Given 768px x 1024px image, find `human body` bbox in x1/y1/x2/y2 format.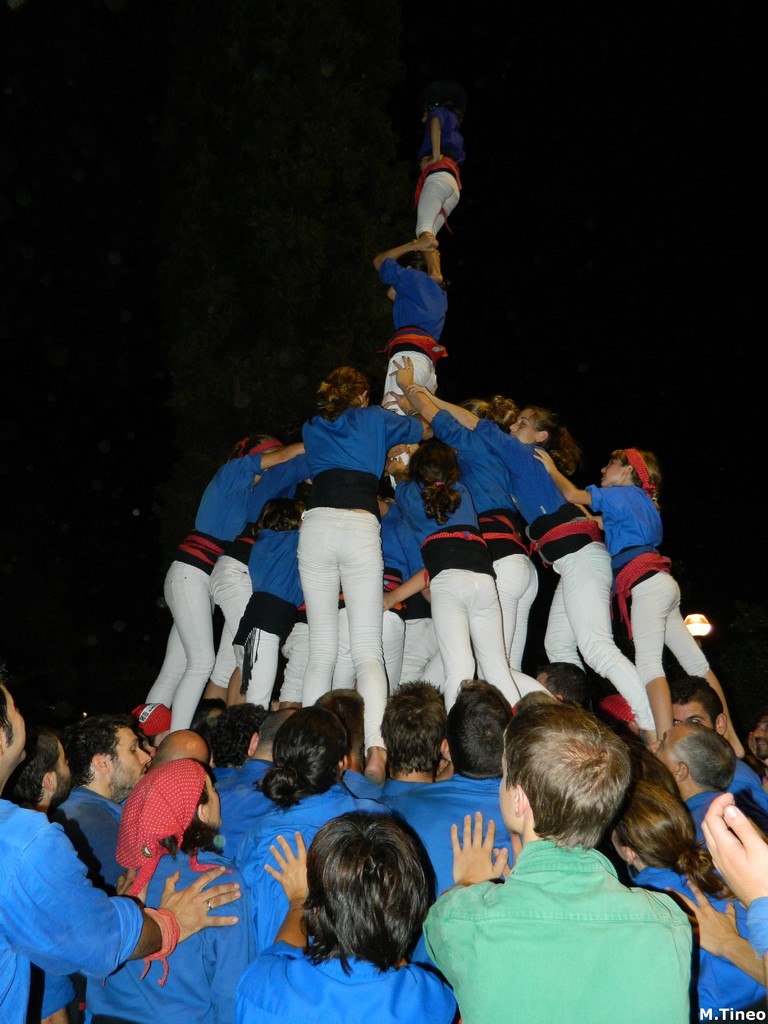
394/462/532/730.
